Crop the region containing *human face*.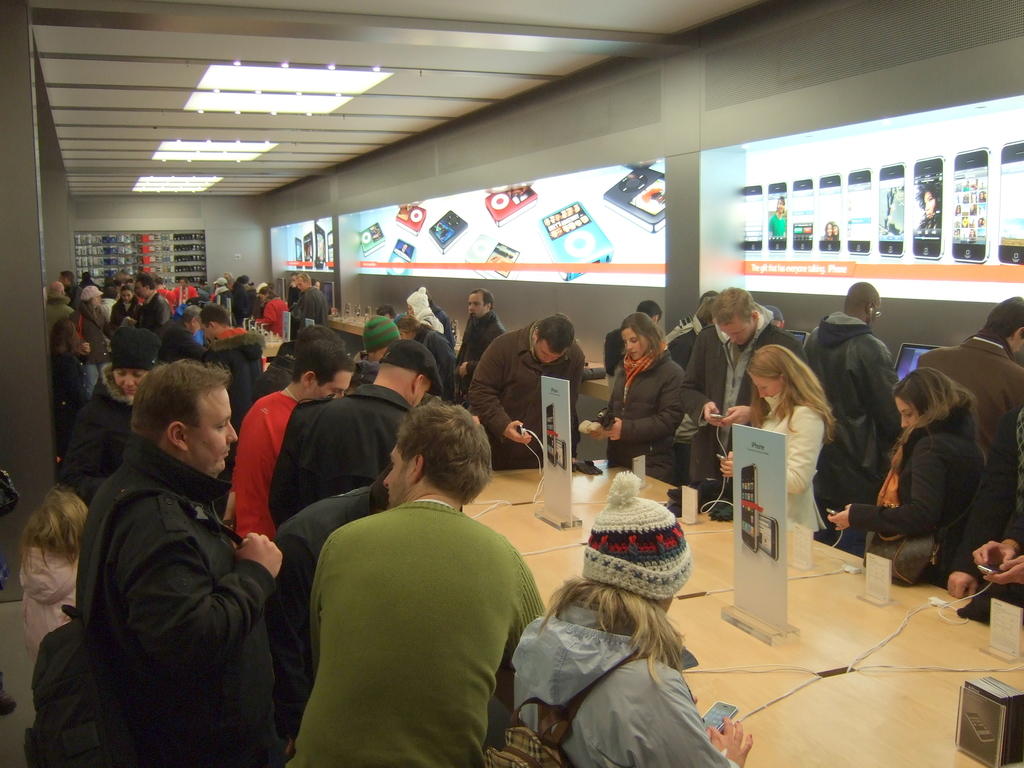
Crop region: (left=534, top=346, right=564, bottom=364).
